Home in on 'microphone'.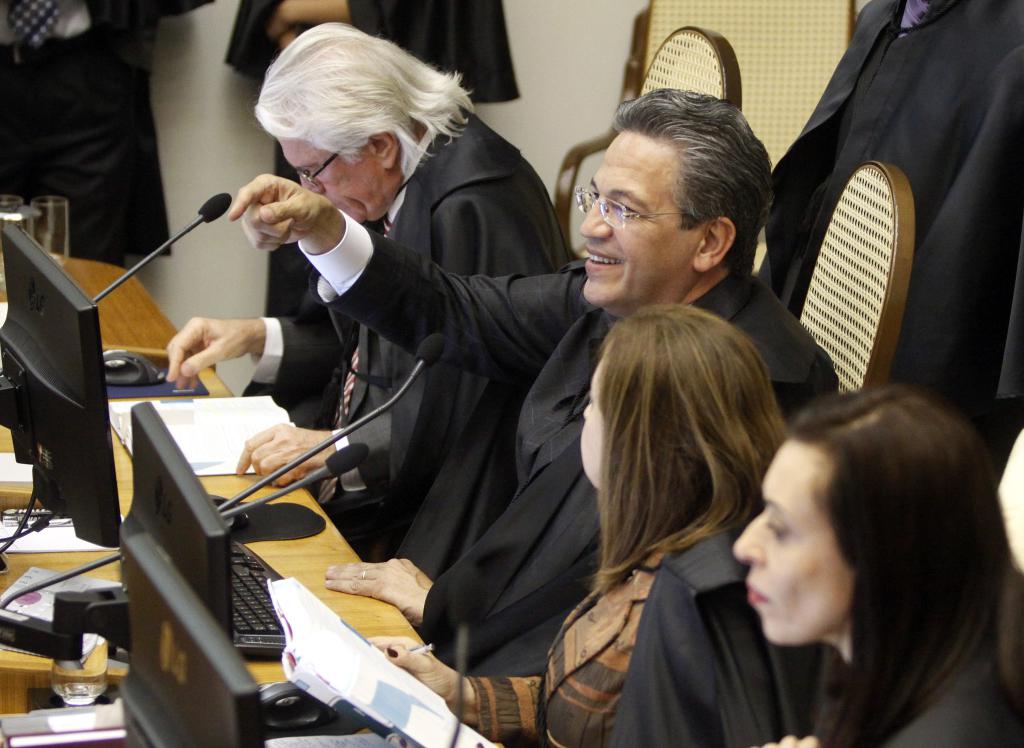
Homed in at (left=446, top=569, right=487, bottom=747).
